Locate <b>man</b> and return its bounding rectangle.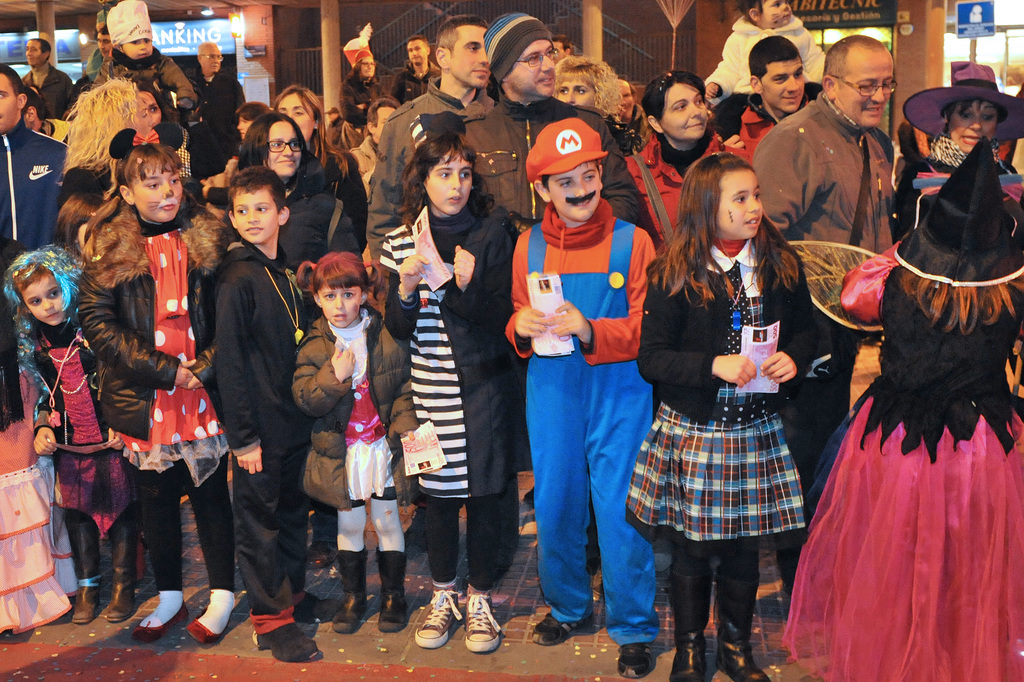
bbox=(22, 36, 69, 117).
